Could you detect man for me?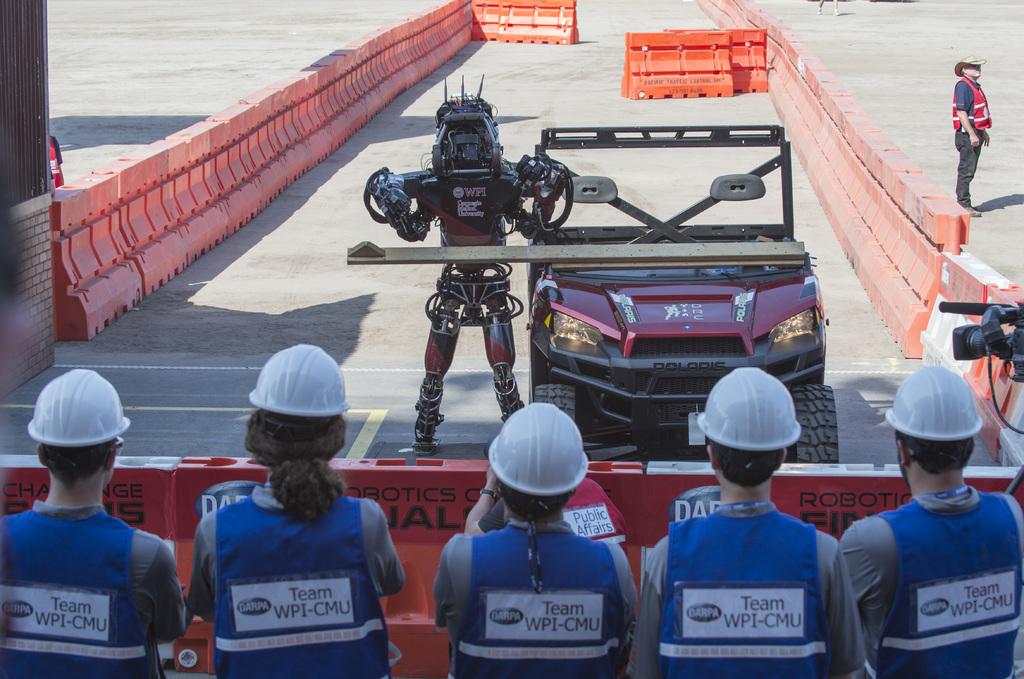
Detection result: (430,402,635,678).
